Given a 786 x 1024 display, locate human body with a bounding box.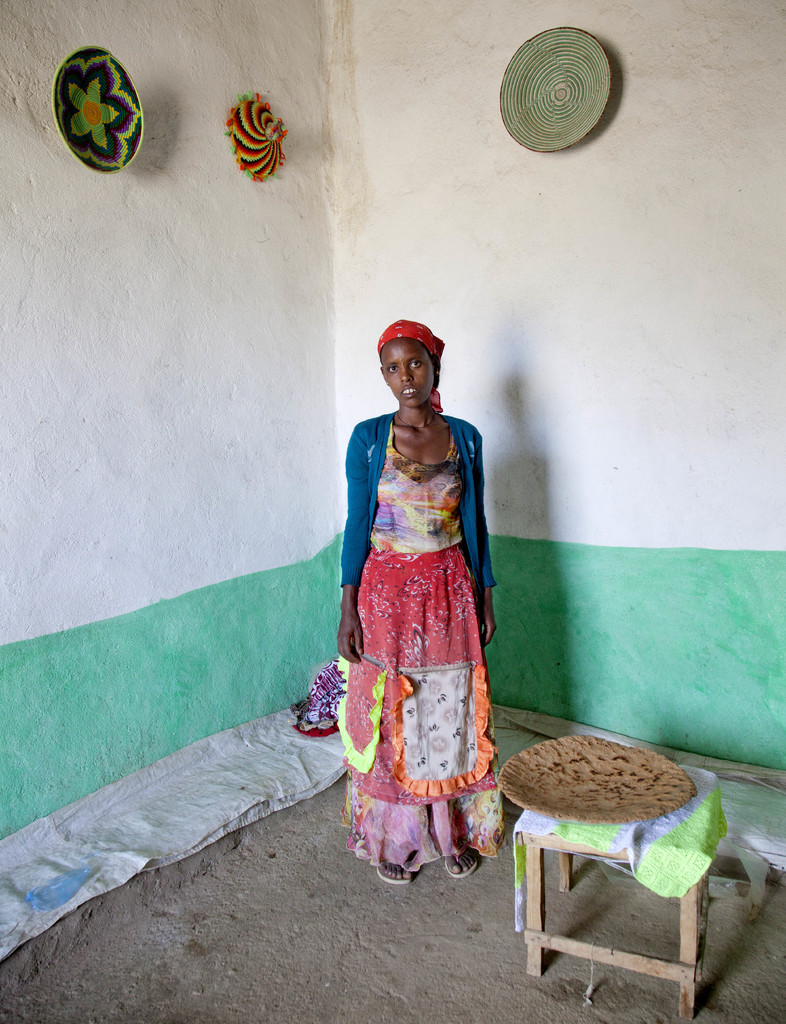
Located: locate(330, 297, 518, 883).
